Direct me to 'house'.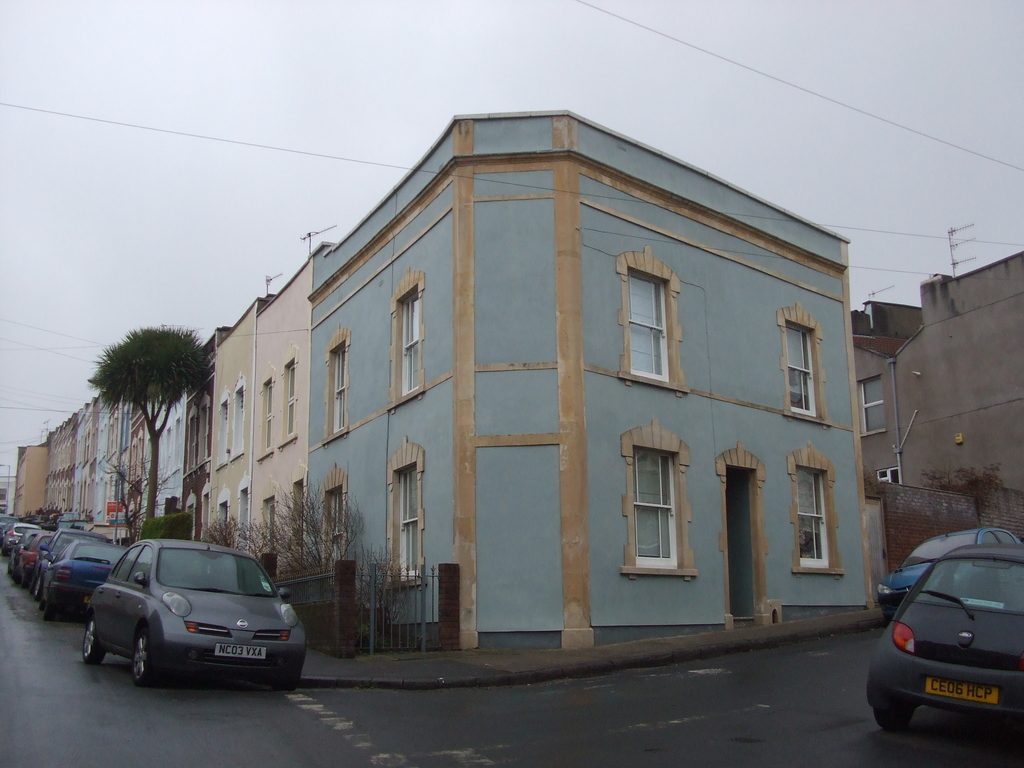
Direction: BBox(128, 388, 168, 524).
